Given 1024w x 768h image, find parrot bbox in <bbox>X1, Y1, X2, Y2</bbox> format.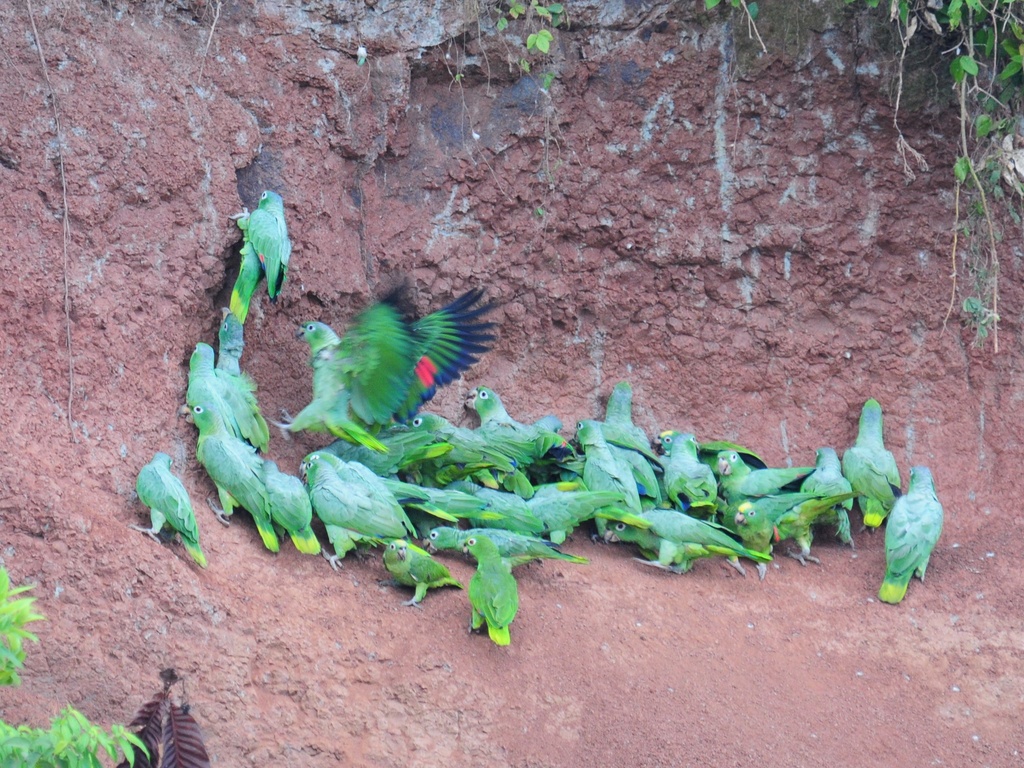
<bbox>126, 450, 208, 563</bbox>.
